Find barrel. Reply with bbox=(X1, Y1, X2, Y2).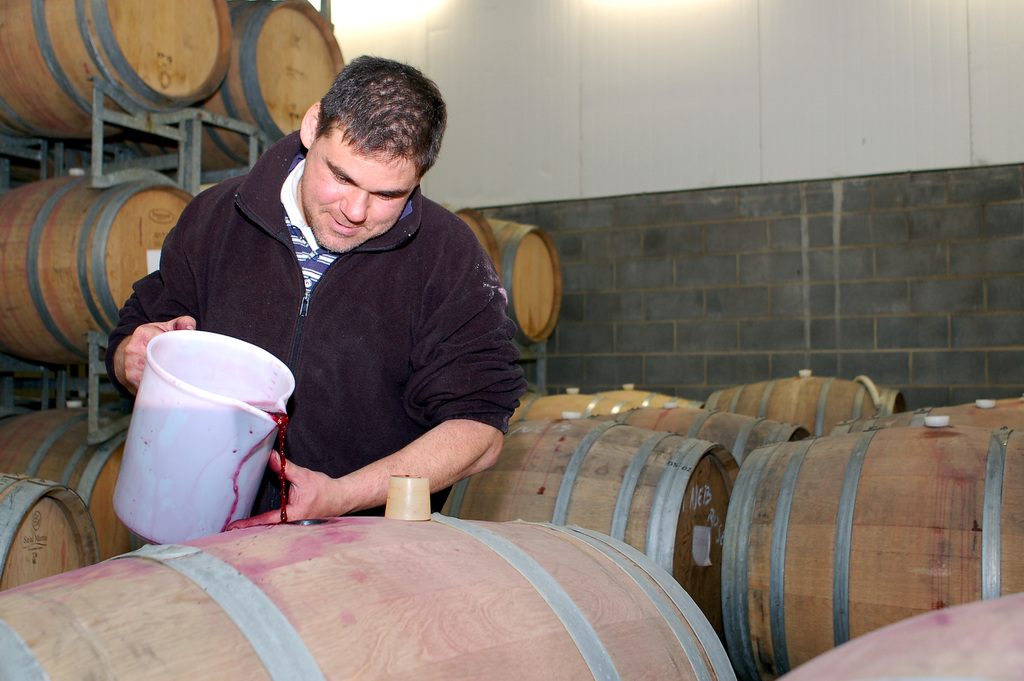
bbox=(902, 396, 1023, 418).
